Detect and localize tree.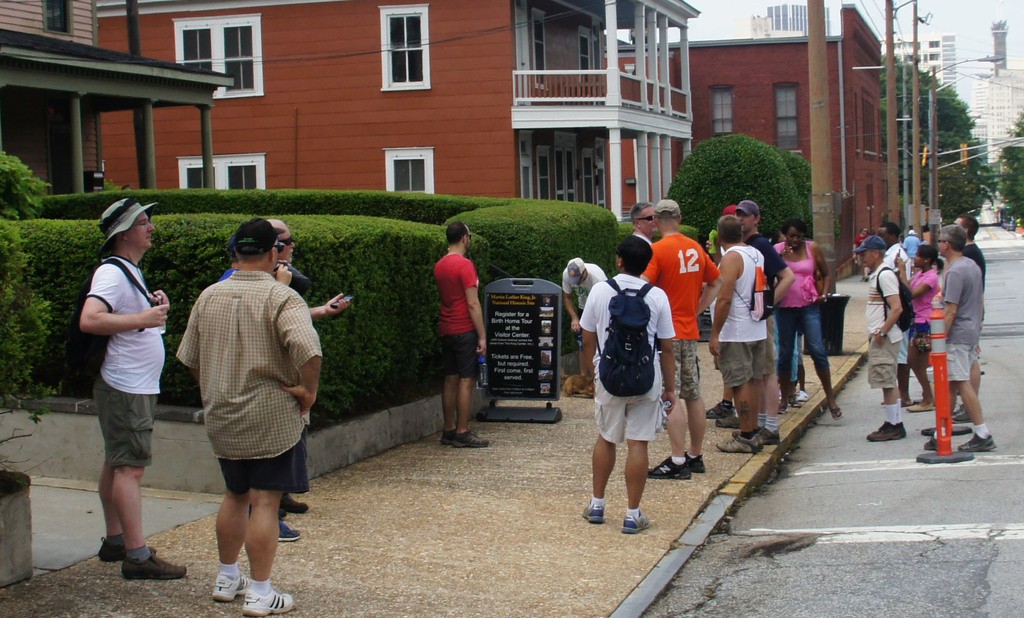
Localized at 0, 137, 68, 459.
